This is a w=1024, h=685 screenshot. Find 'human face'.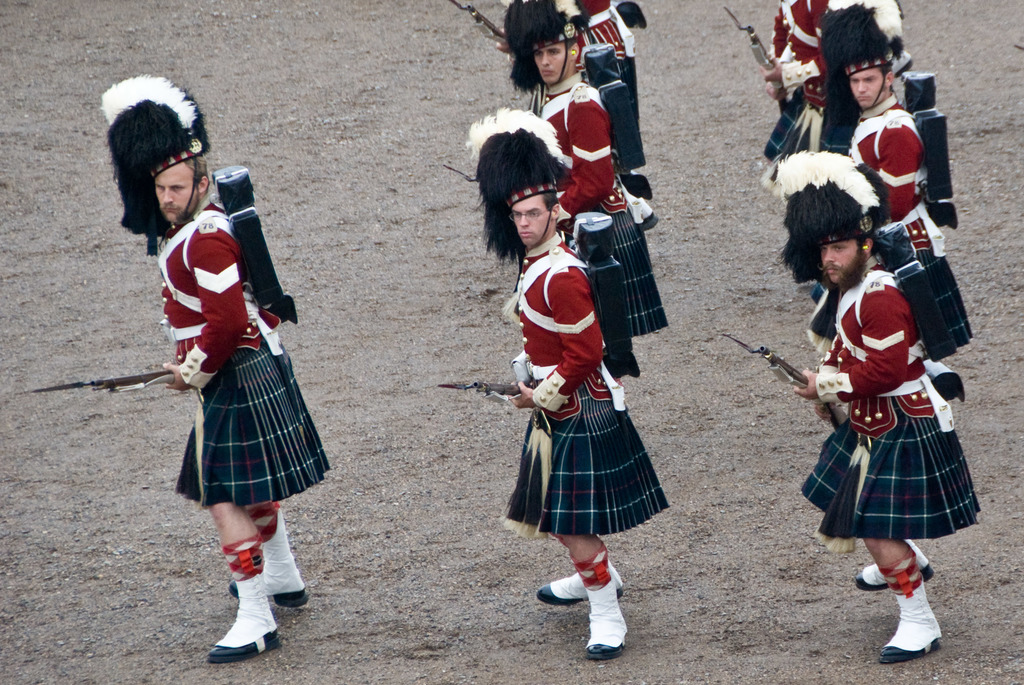
Bounding box: box=[853, 71, 883, 105].
